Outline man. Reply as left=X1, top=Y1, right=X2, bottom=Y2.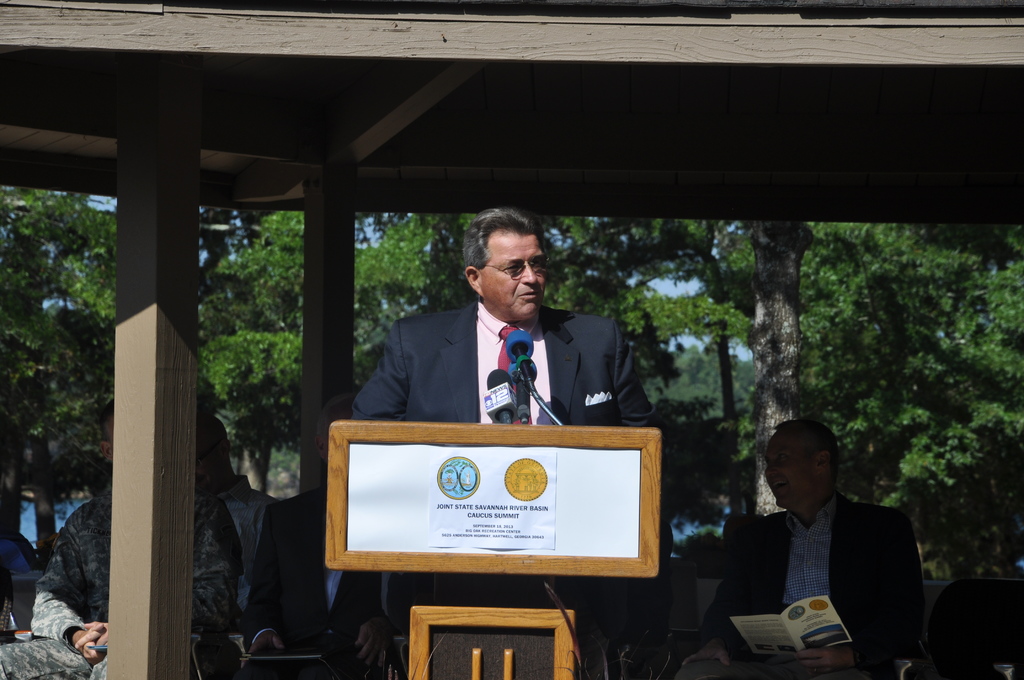
left=714, top=426, right=936, bottom=660.
